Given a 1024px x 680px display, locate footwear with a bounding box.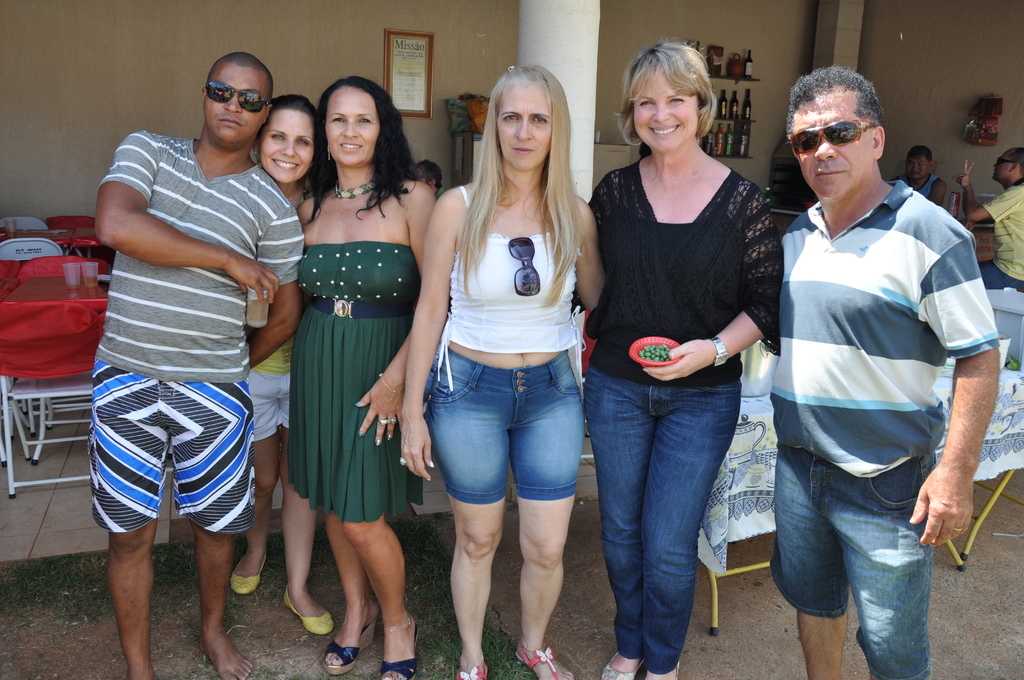
Located: 512 638 575 679.
